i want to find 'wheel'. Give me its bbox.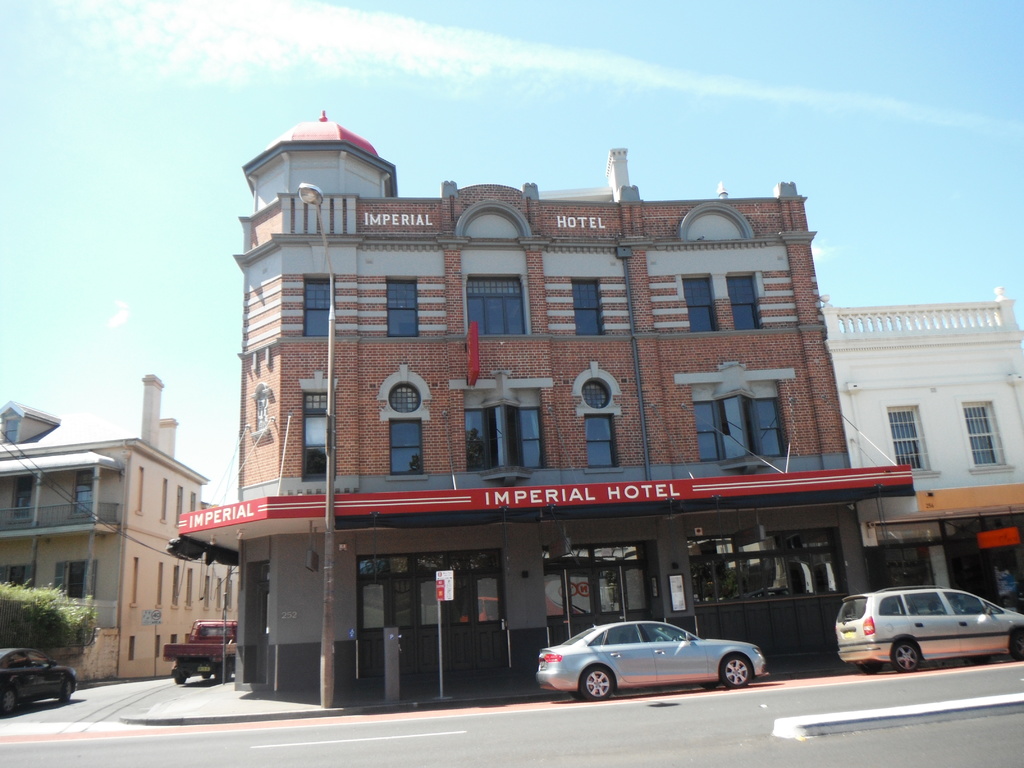
721/655/751/687.
